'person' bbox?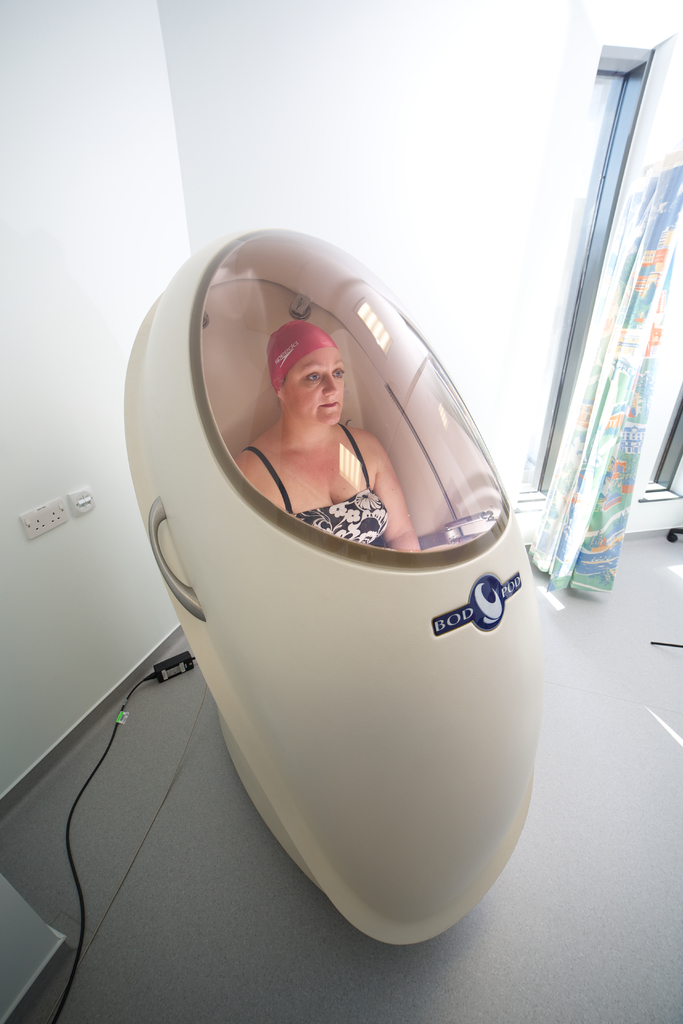
(230,314,427,552)
